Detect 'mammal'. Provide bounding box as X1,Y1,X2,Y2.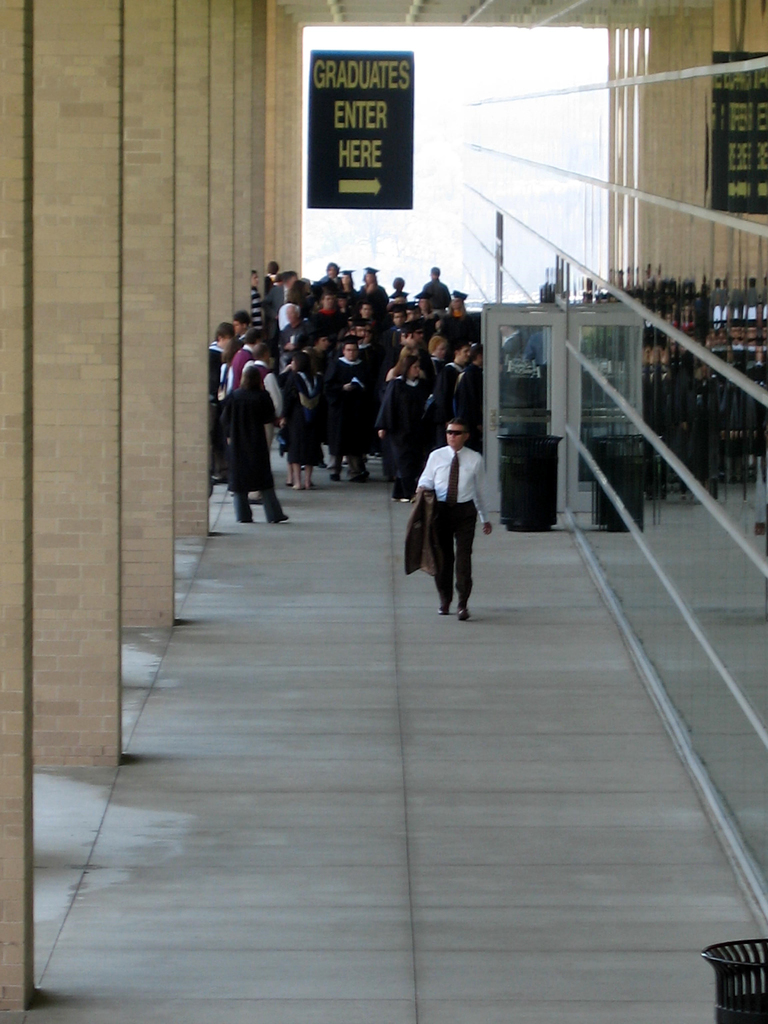
225,308,253,339.
